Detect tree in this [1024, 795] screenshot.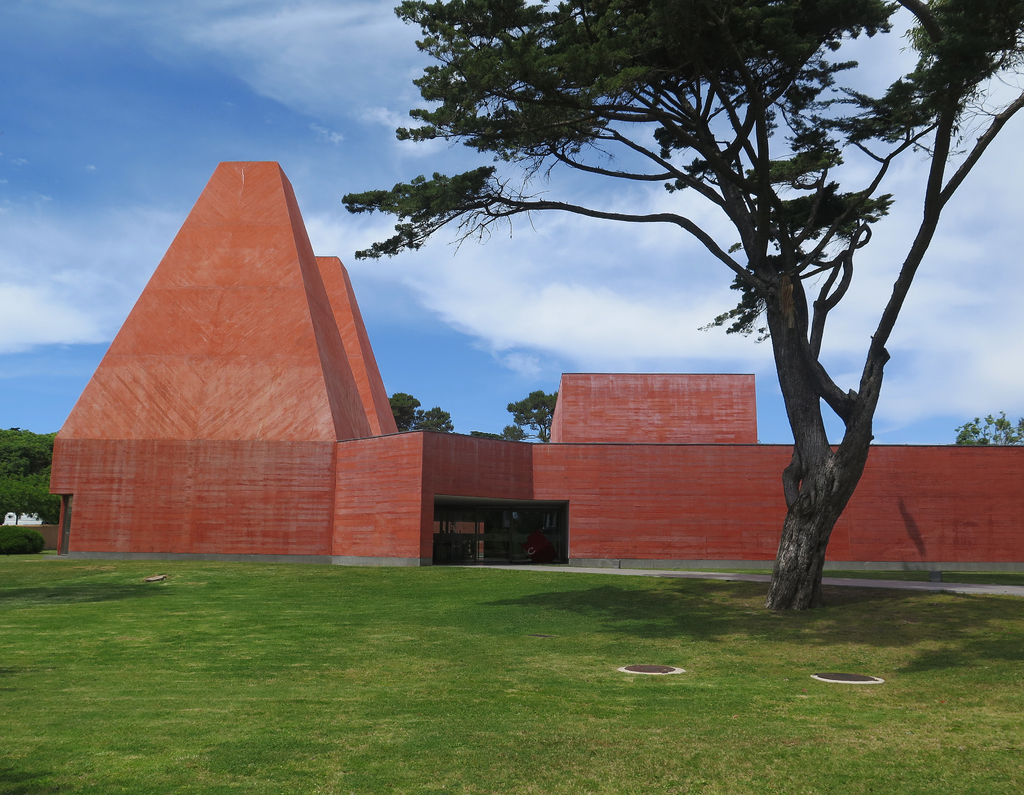
Detection: detection(0, 426, 68, 530).
